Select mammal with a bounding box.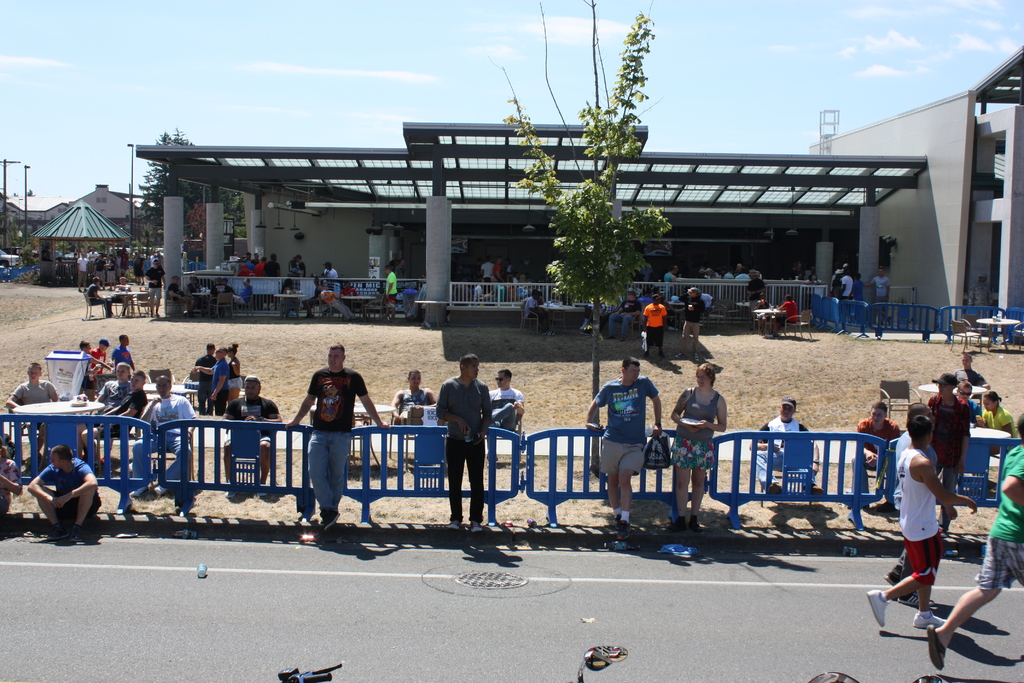
(left=400, top=257, right=404, bottom=278).
